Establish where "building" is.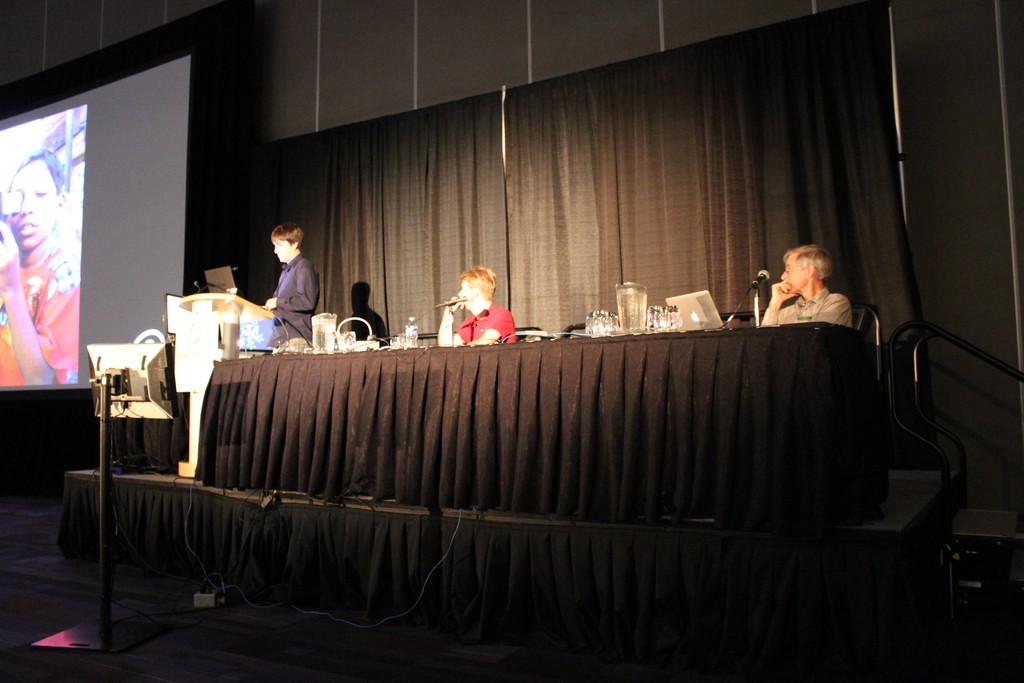
Established at select_region(0, 0, 1023, 682).
